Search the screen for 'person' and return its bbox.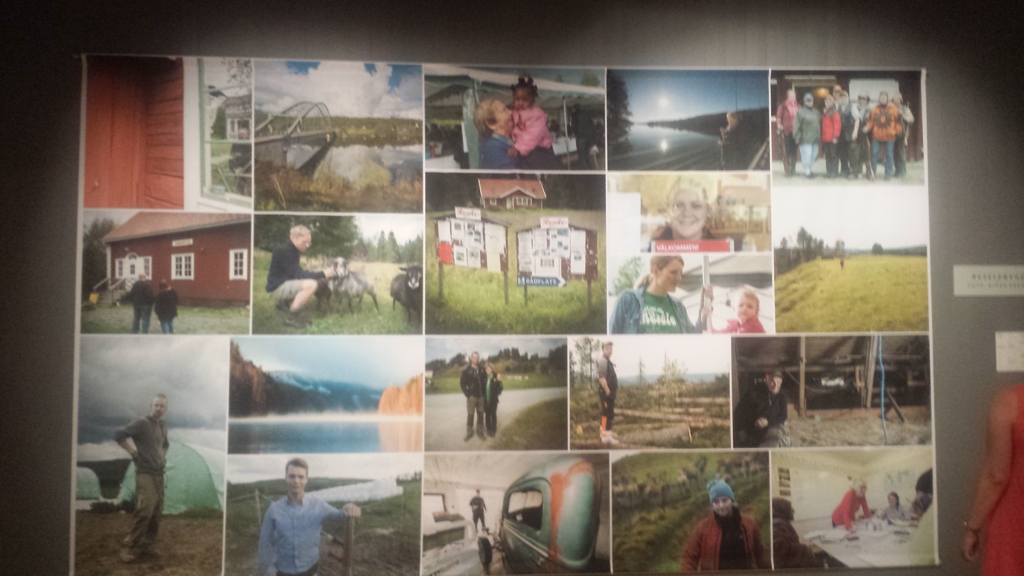
Found: crop(734, 367, 792, 449).
